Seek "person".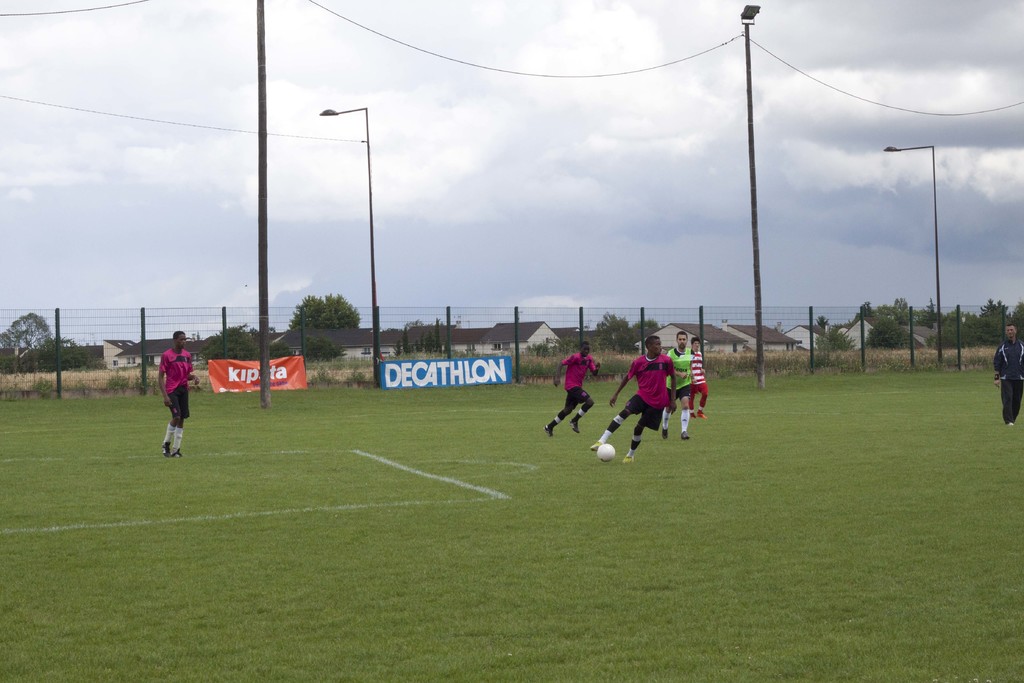
pyautogui.locateOnScreen(546, 340, 607, 438).
